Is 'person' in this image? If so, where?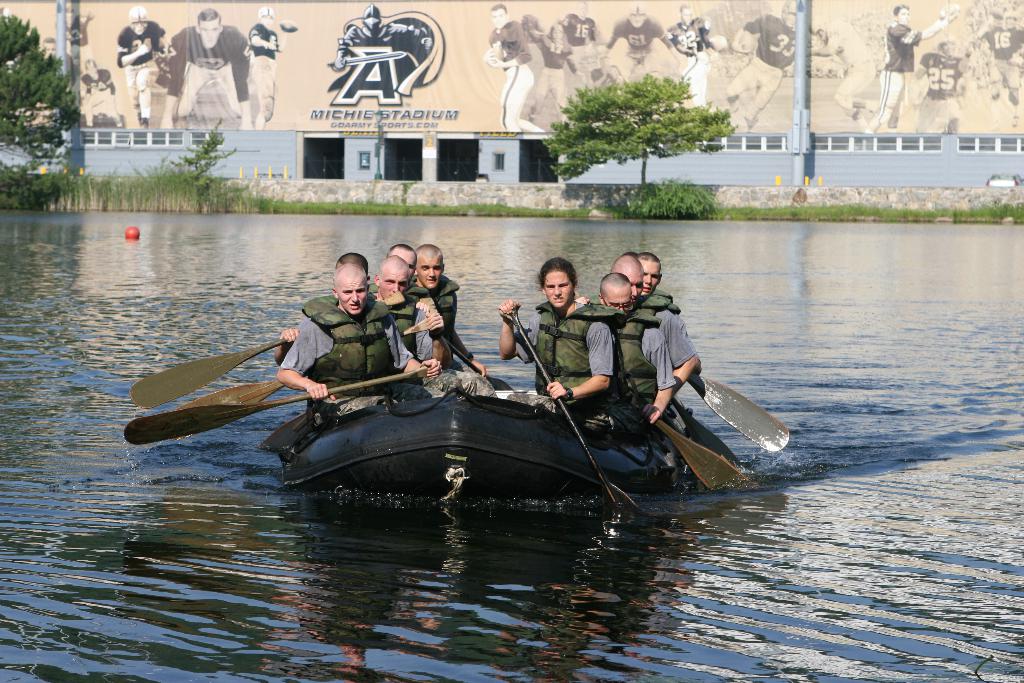
Yes, at l=723, t=0, r=798, b=130.
